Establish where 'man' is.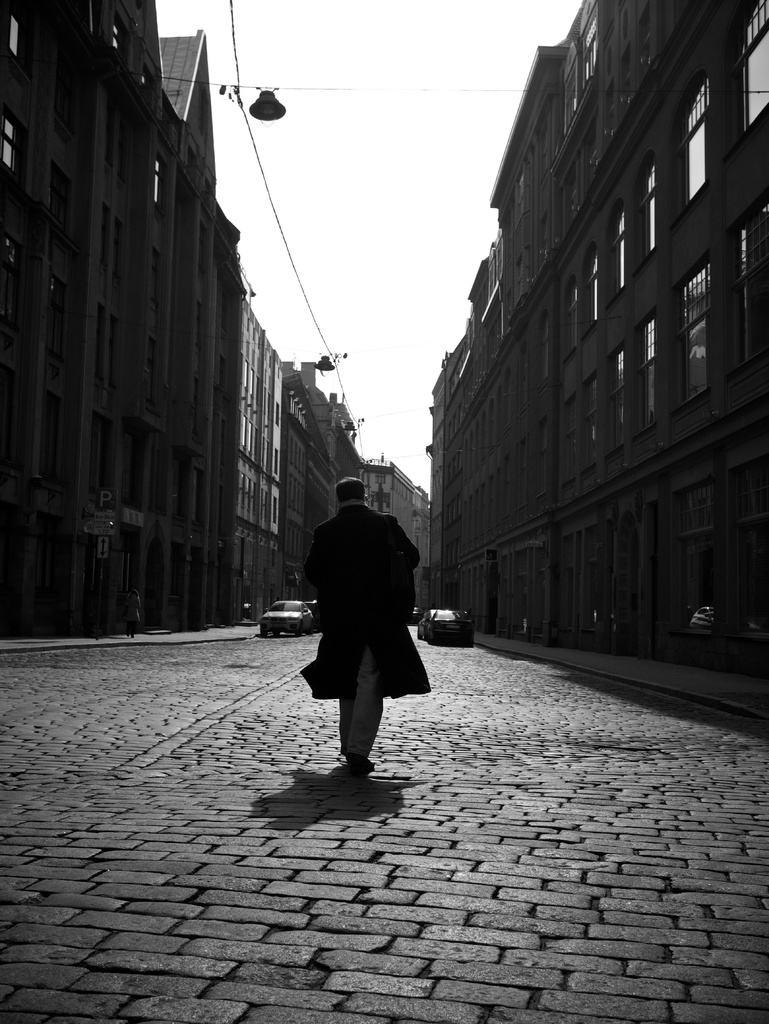
Established at crop(295, 472, 432, 762).
